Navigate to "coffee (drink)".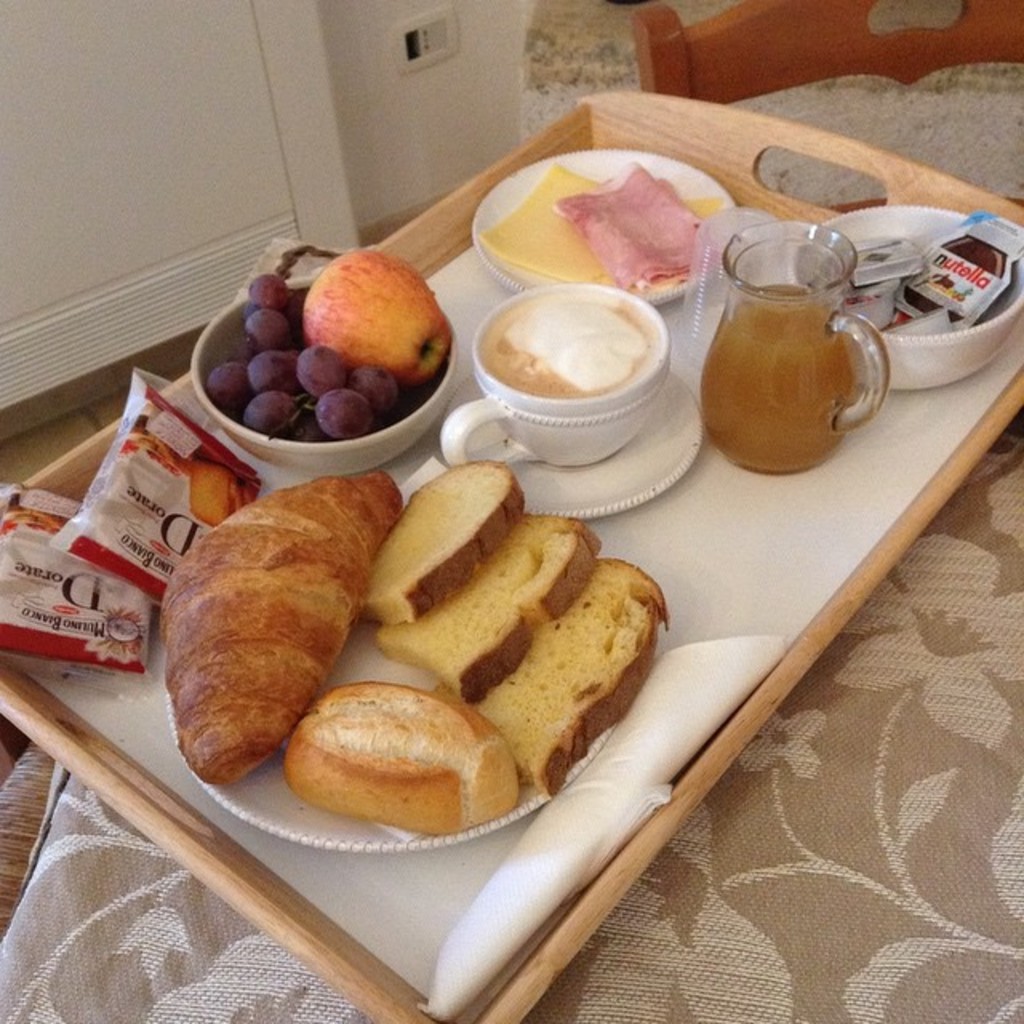
Navigation target: detection(483, 288, 653, 392).
